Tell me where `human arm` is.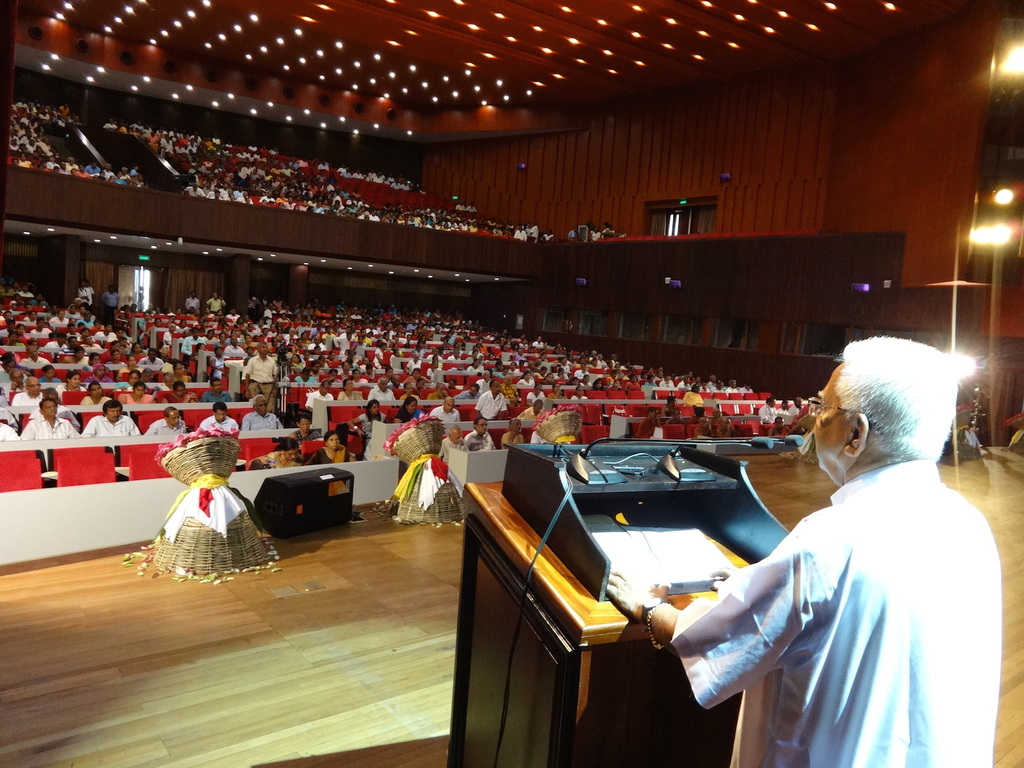
`human arm` is at [477, 378, 481, 390].
